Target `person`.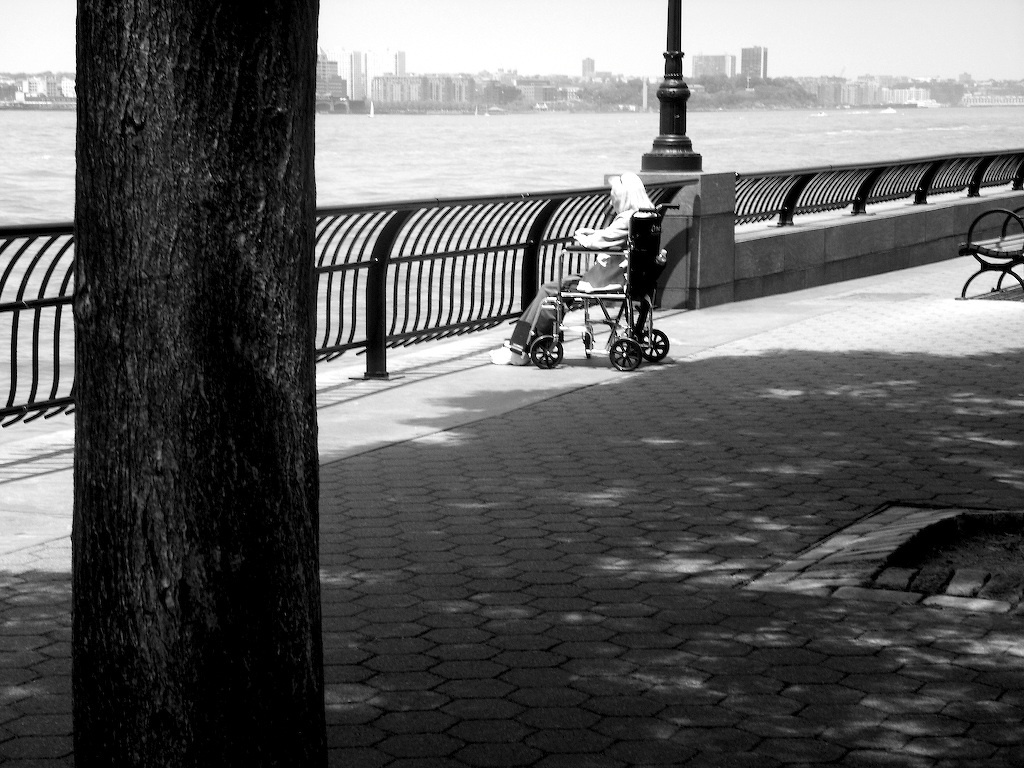
Target region: Rect(493, 175, 652, 366).
